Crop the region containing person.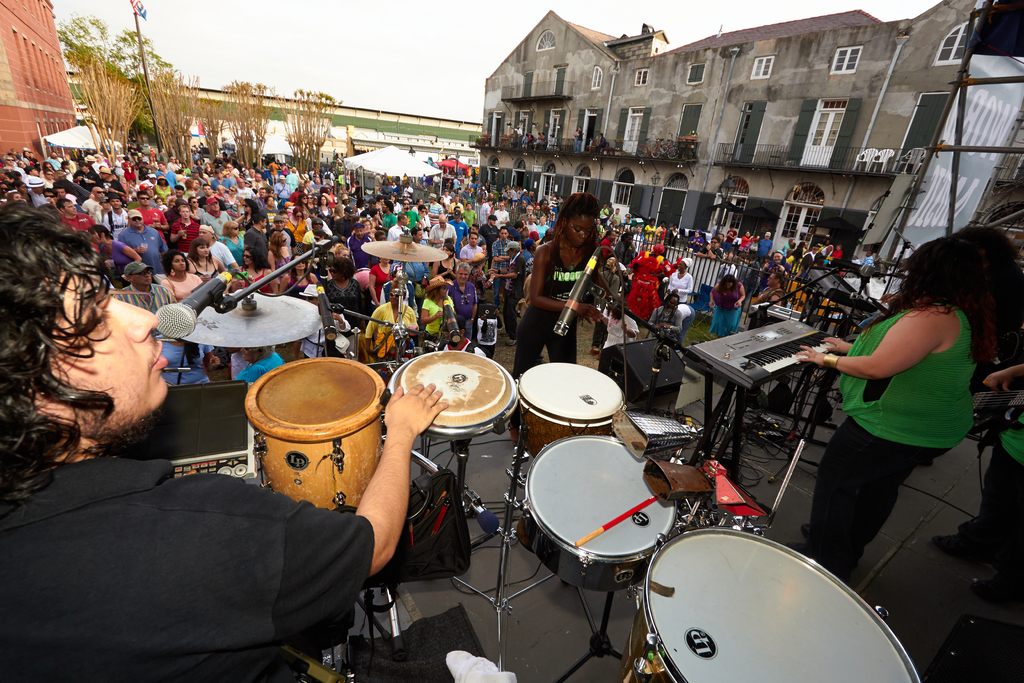
Crop region: {"x1": 762, "y1": 229, "x2": 769, "y2": 275}.
